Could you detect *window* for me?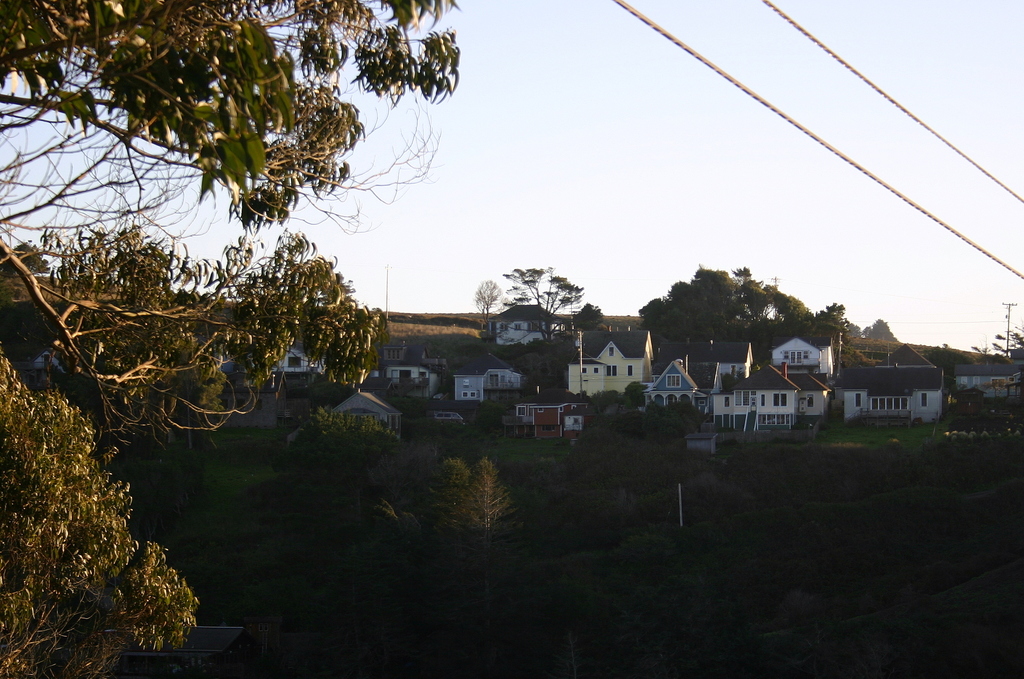
Detection result: x1=694, y1=401, x2=705, y2=405.
